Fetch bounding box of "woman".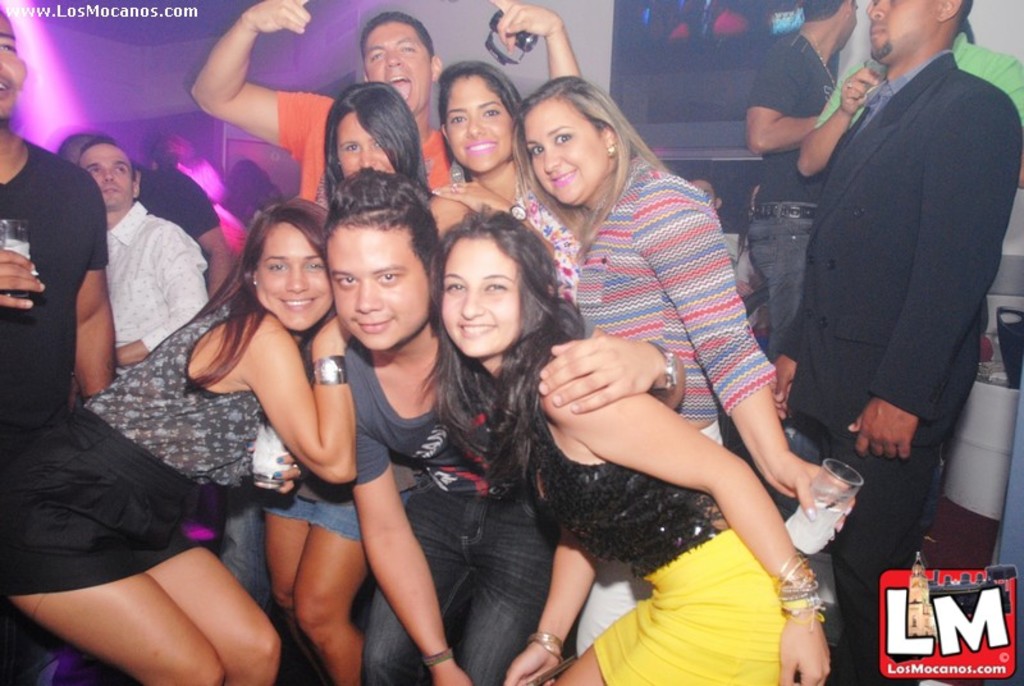
Bbox: Rect(431, 56, 581, 301).
